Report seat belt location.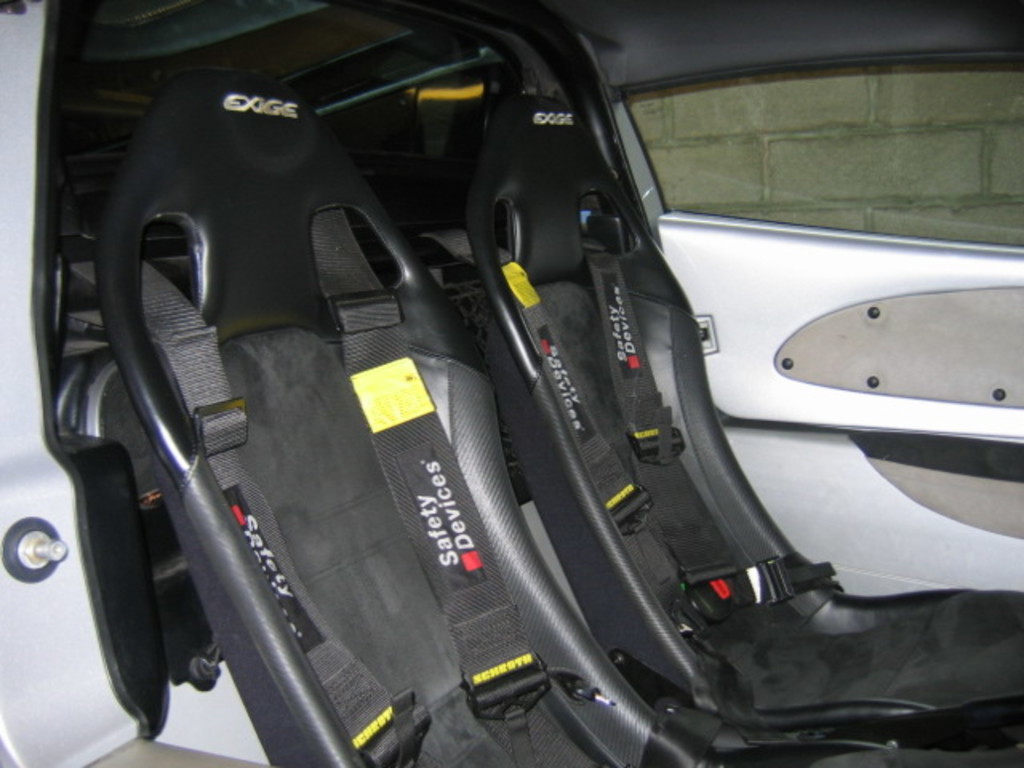
Report: bbox=(309, 205, 613, 766).
